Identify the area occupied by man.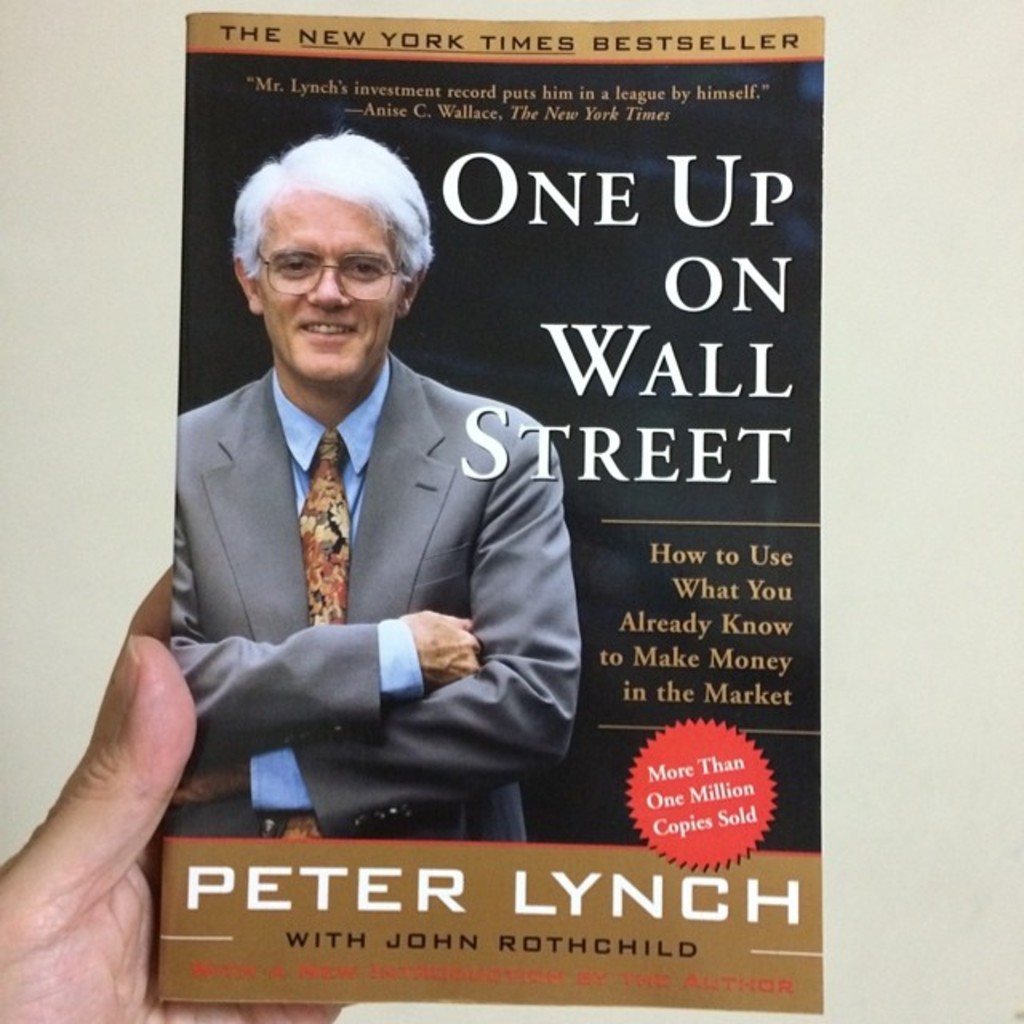
Area: region(133, 110, 558, 787).
